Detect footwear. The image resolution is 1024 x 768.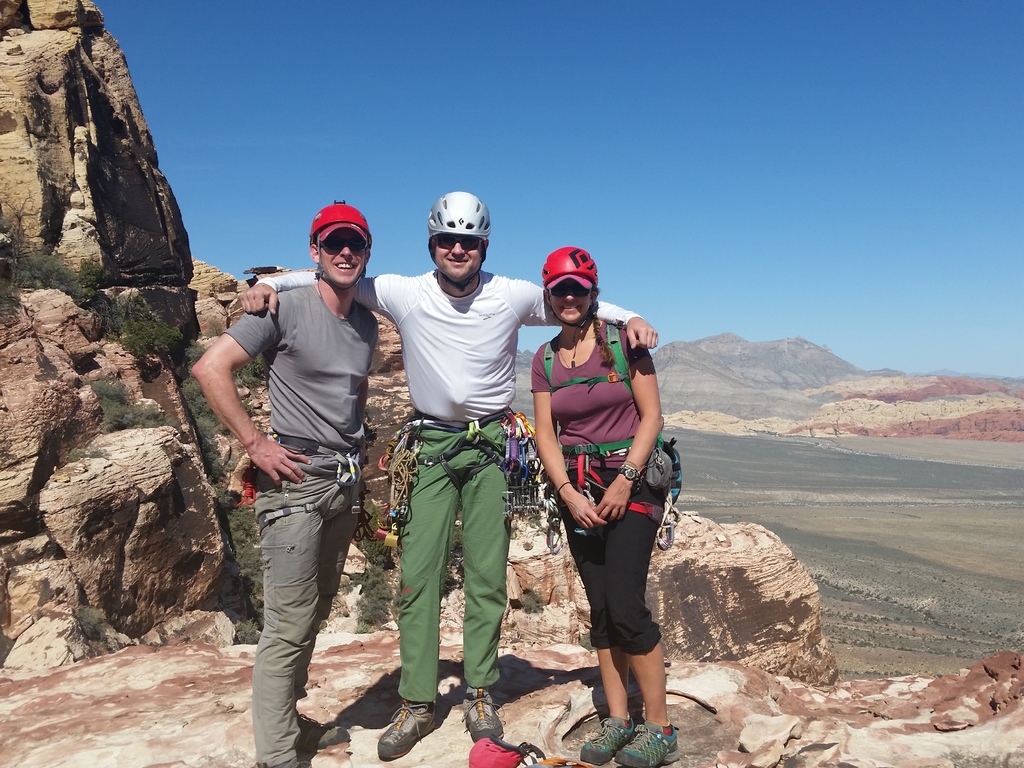
x1=459, y1=684, x2=506, y2=742.
